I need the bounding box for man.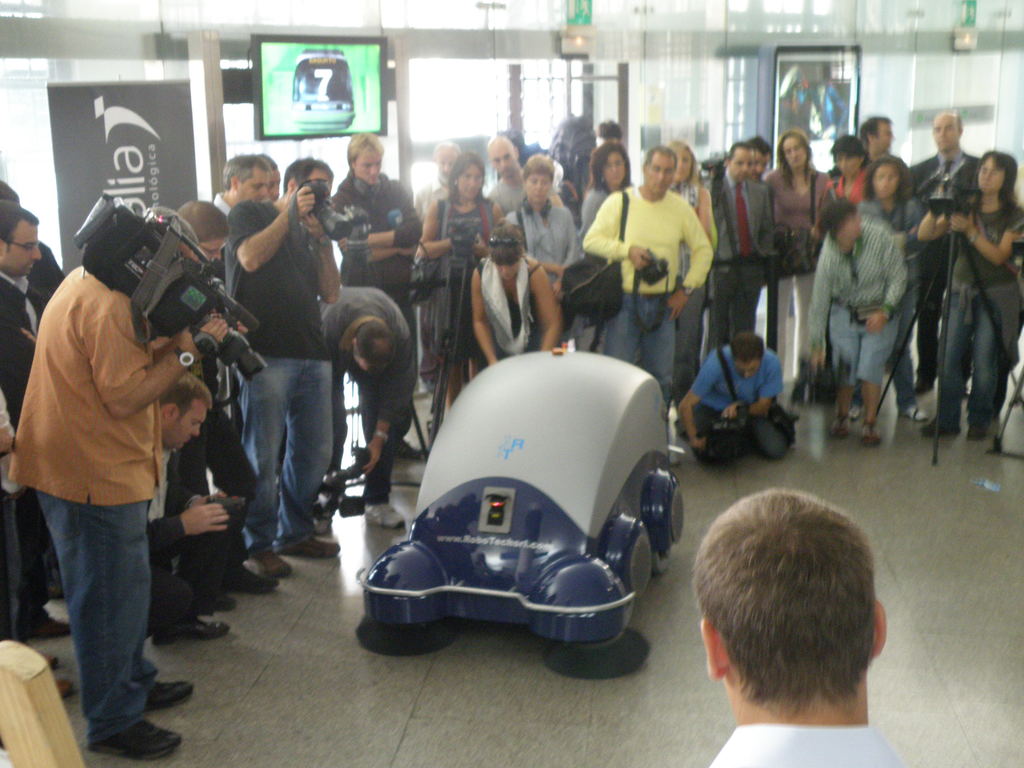
Here it is: <bbox>21, 191, 228, 746</bbox>.
